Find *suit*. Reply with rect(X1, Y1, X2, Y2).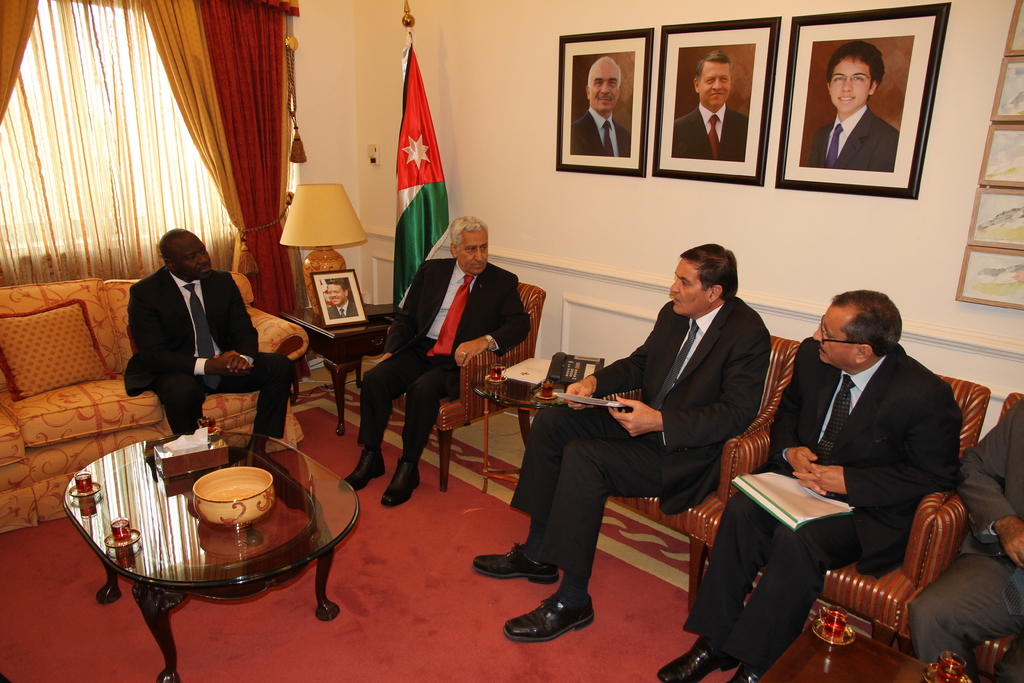
rect(807, 103, 897, 171).
